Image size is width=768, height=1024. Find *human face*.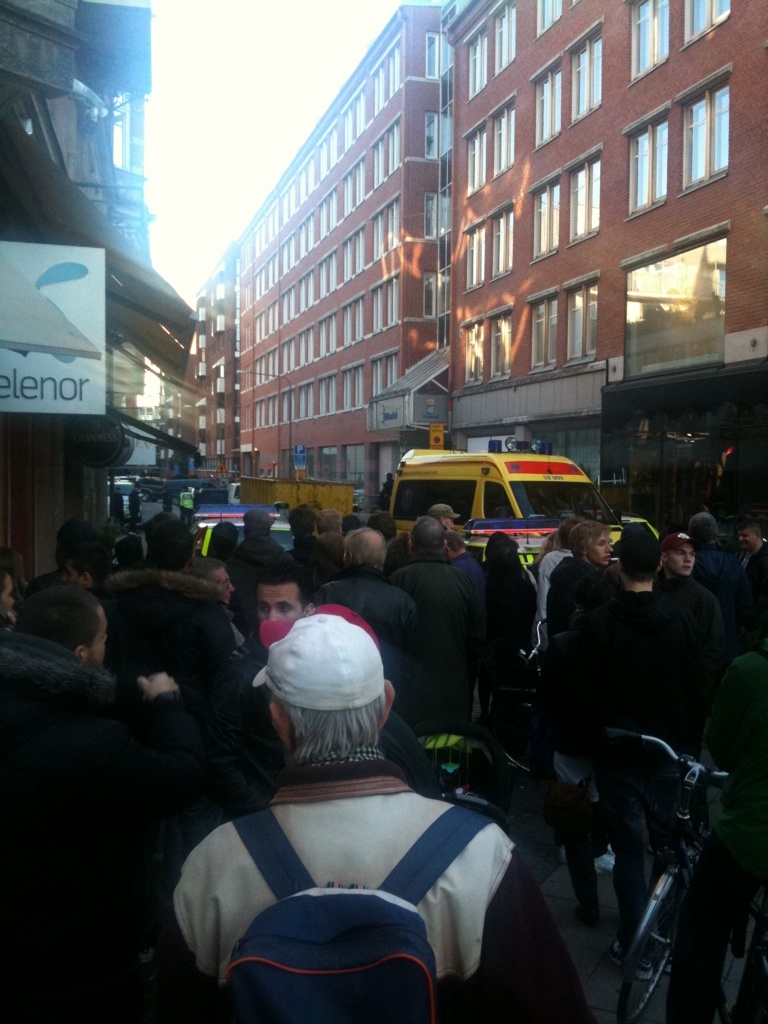
(x1=255, y1=586, x2=296, y2=627).
